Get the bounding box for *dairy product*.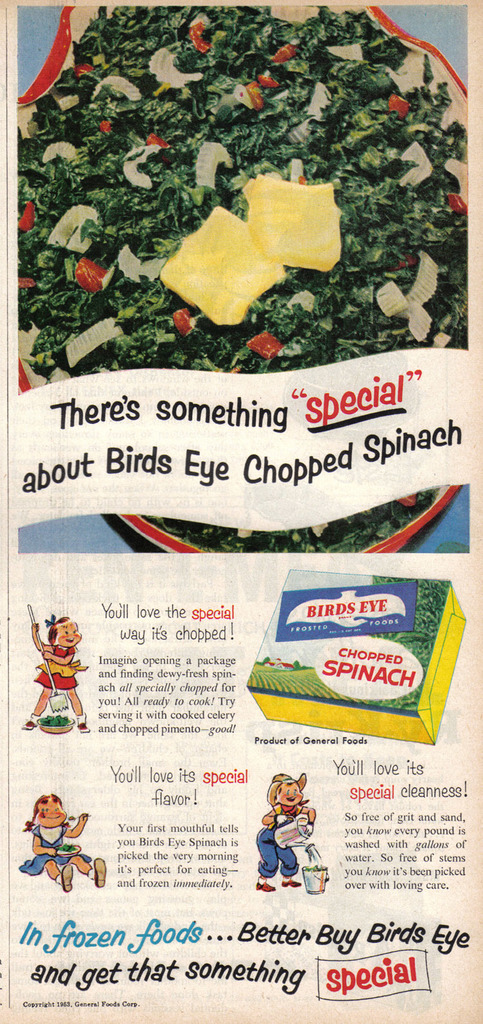
160,194,282,319.
